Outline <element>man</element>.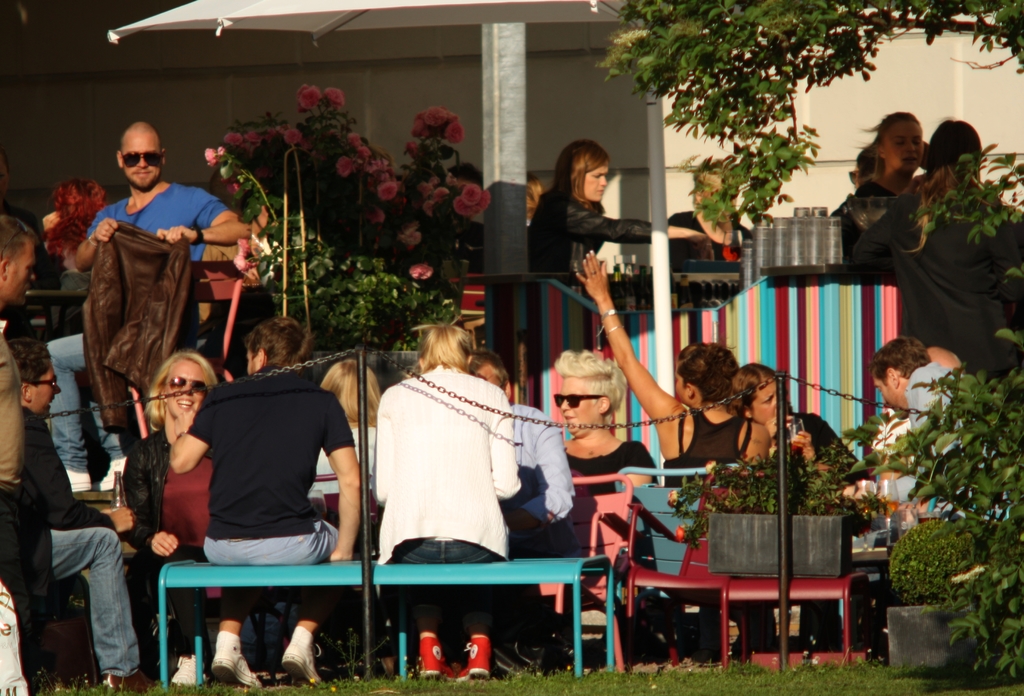
Outline: crop(0, 329, 154, 694).
